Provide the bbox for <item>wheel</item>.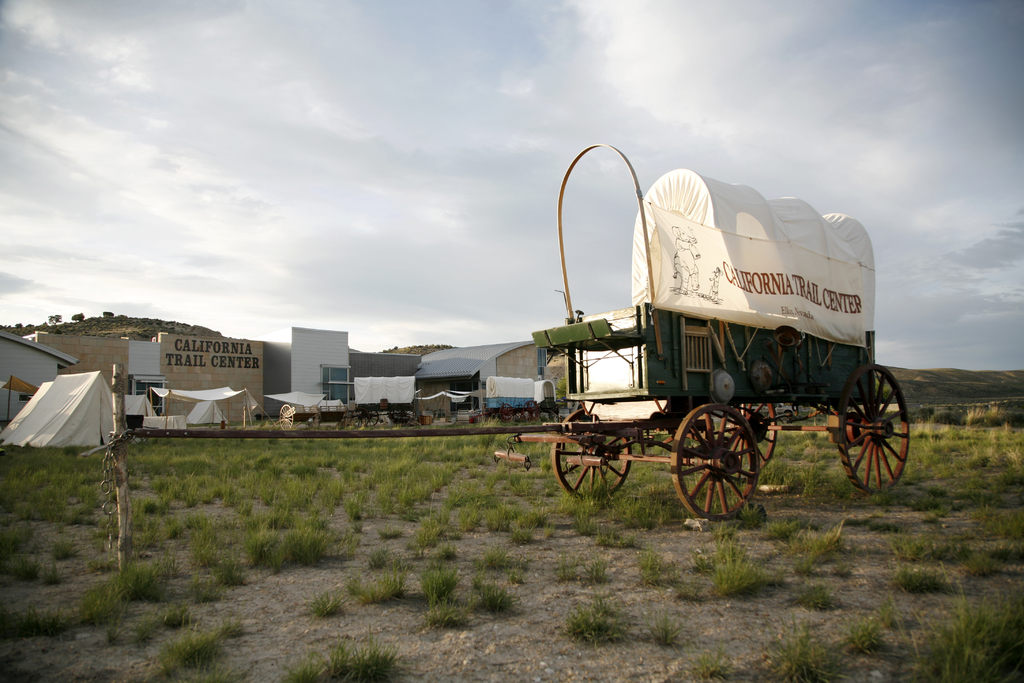
(306, 405, 320, 430).
